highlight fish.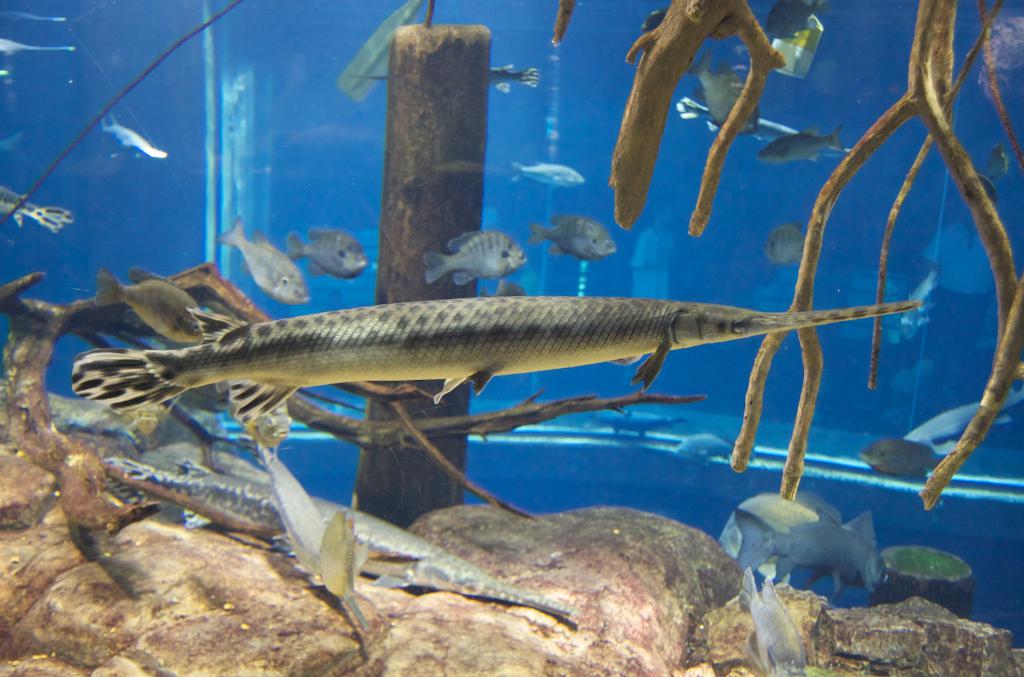
Highlighted region: <region>0, 183, 72, 238</region>.
